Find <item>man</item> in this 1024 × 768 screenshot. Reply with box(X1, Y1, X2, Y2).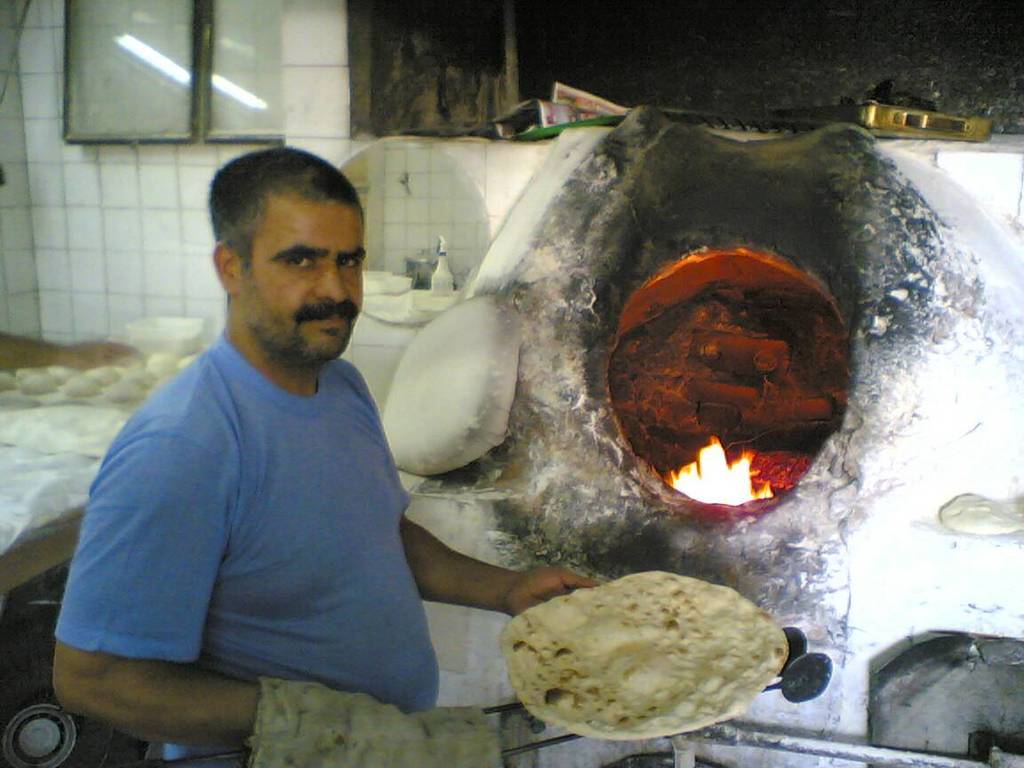
box(54, 147, 603, 767).
